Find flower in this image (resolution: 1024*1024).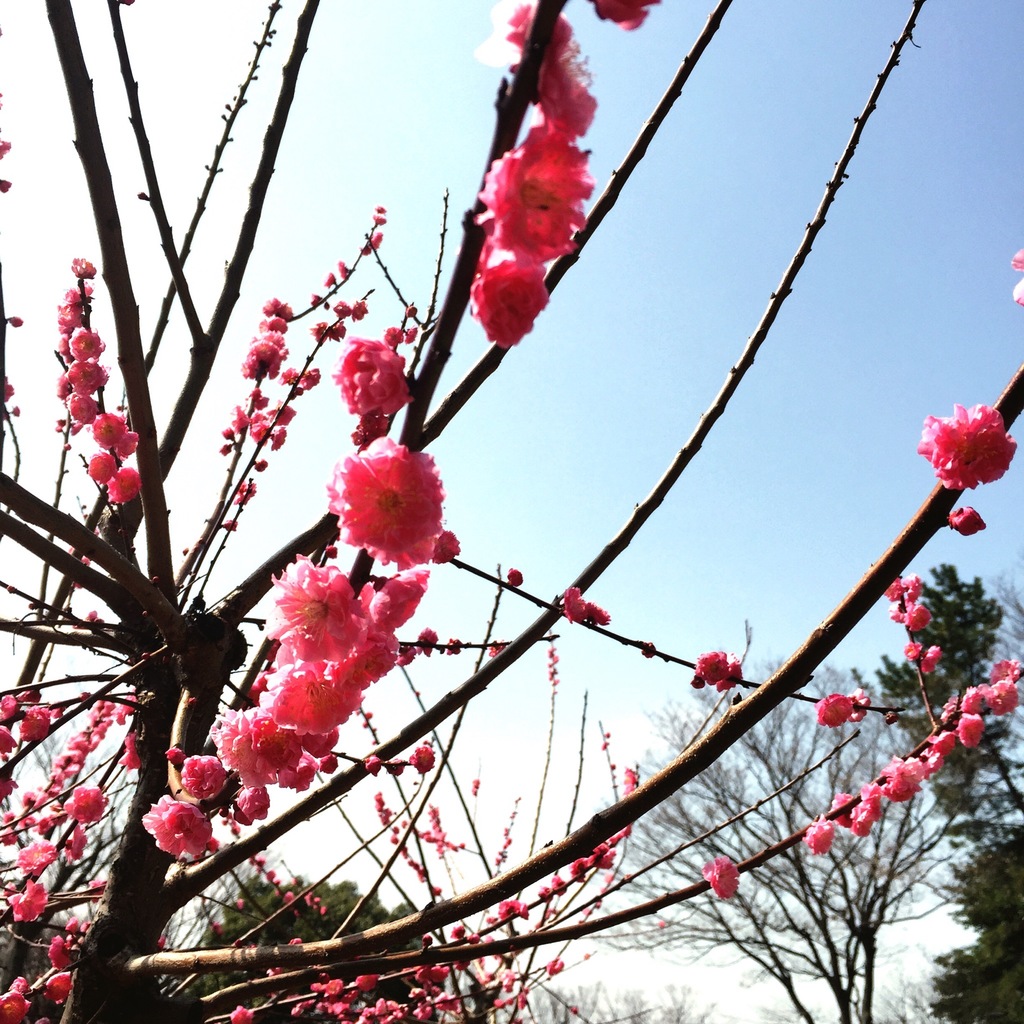
region(588, 0, 666, 29).
